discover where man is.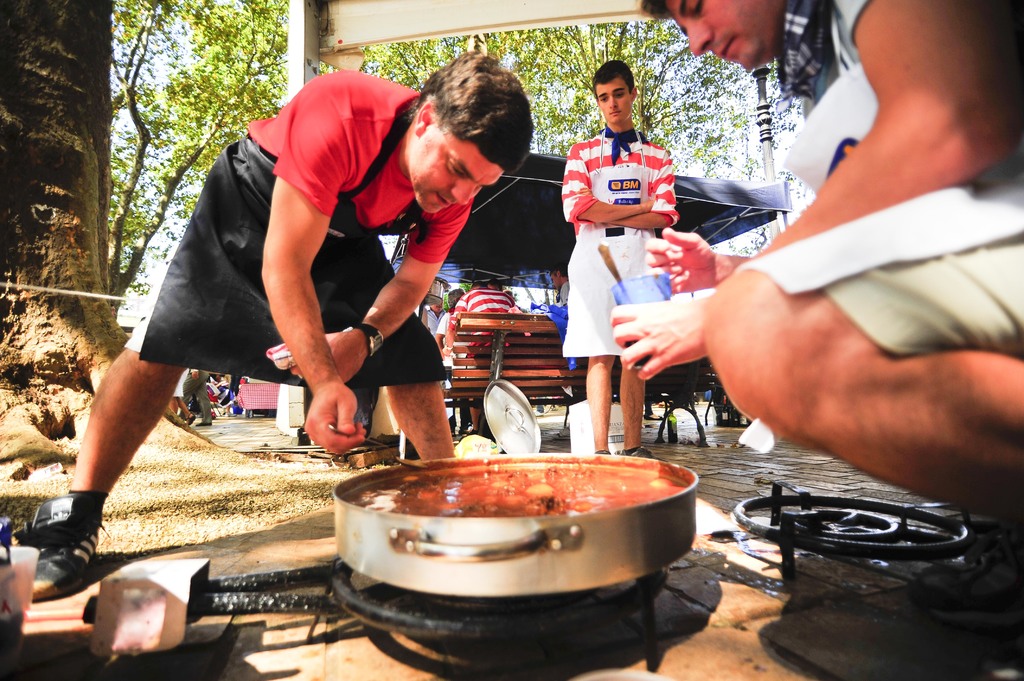
Discovered at left=415, top=297, right=446, bottom=388.
